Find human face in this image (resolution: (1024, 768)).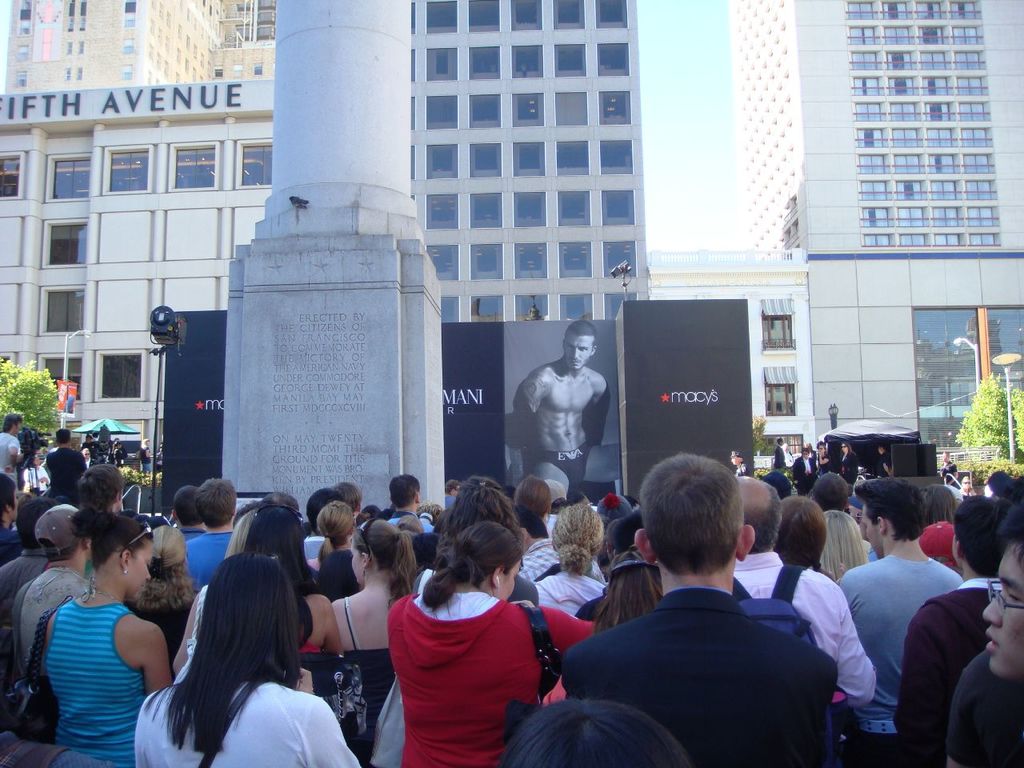
565:335:591:367.
